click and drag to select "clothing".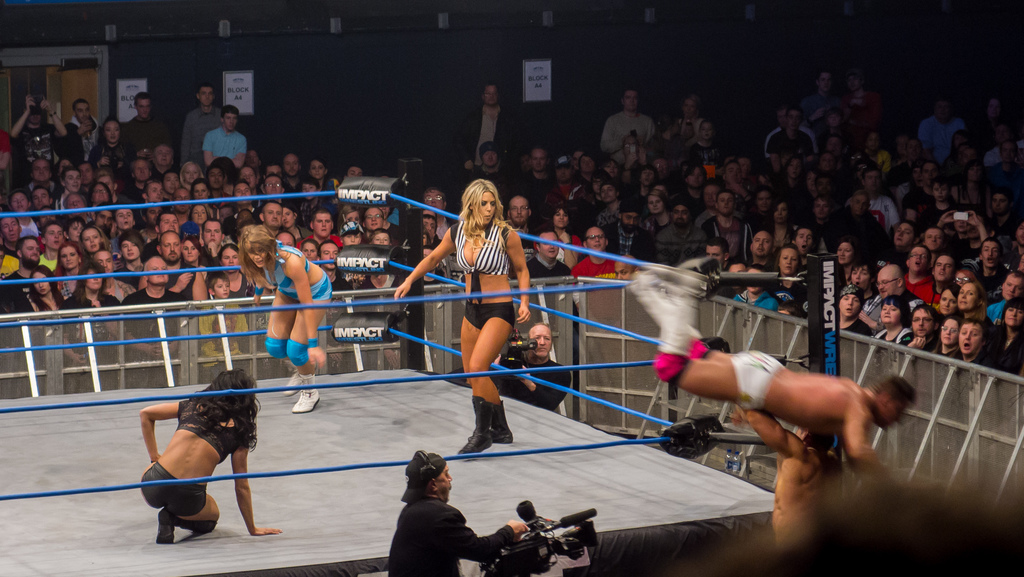
Selection: [67, 292, 111, 313].
